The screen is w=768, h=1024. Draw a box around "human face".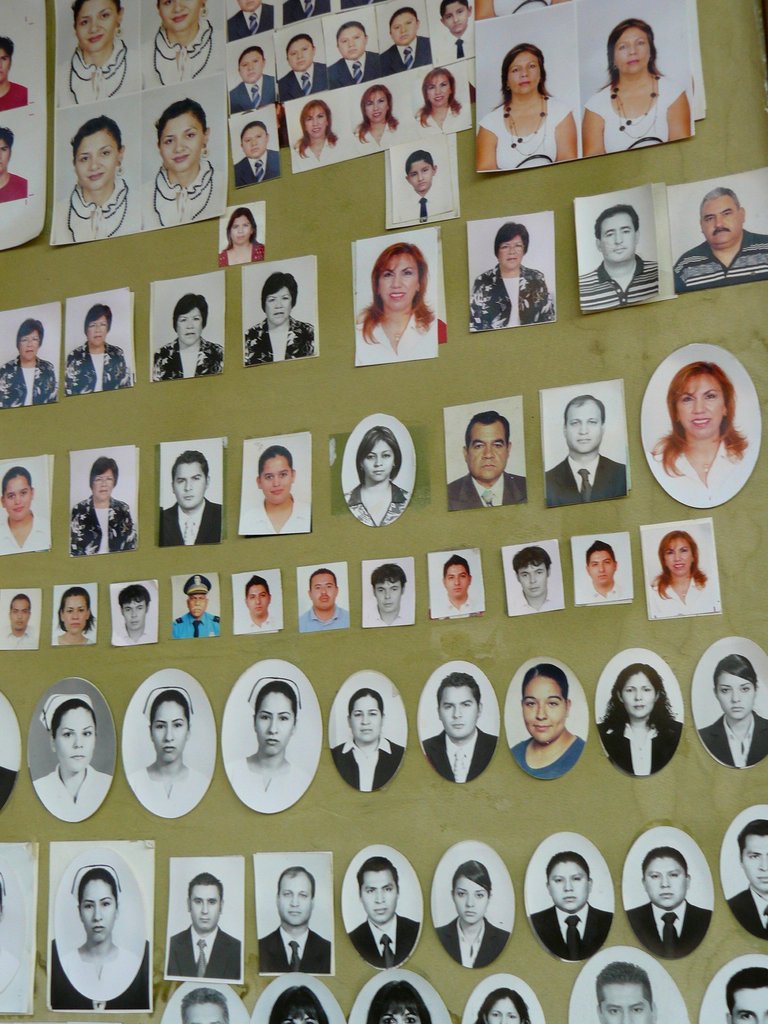
75:129:118:189.
